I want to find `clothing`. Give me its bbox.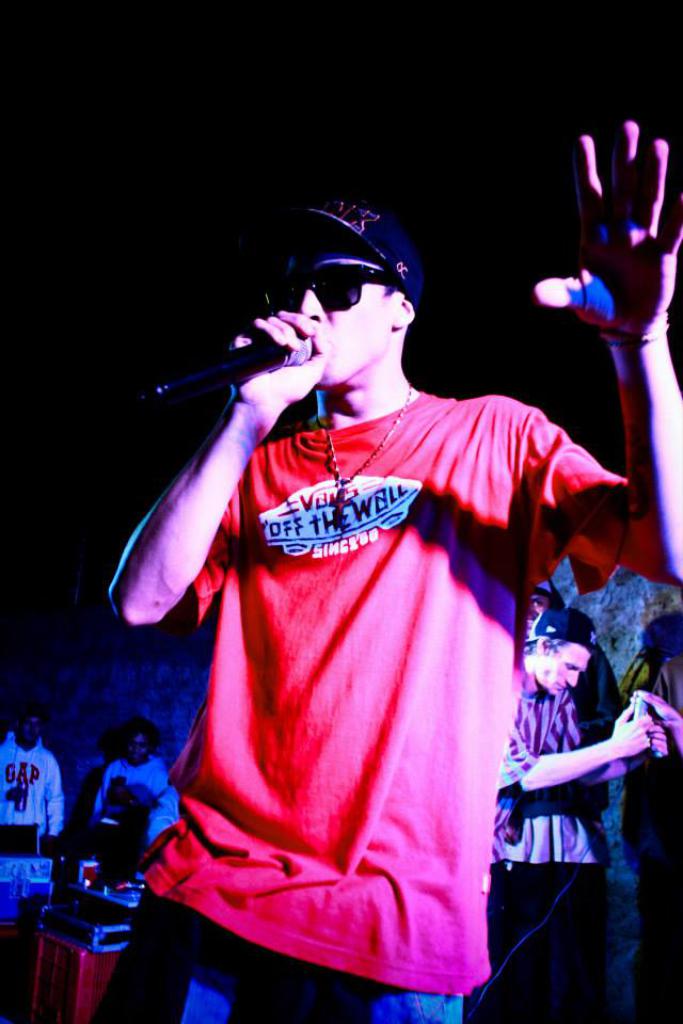
l=494, t=671, r=607, b=1023.
